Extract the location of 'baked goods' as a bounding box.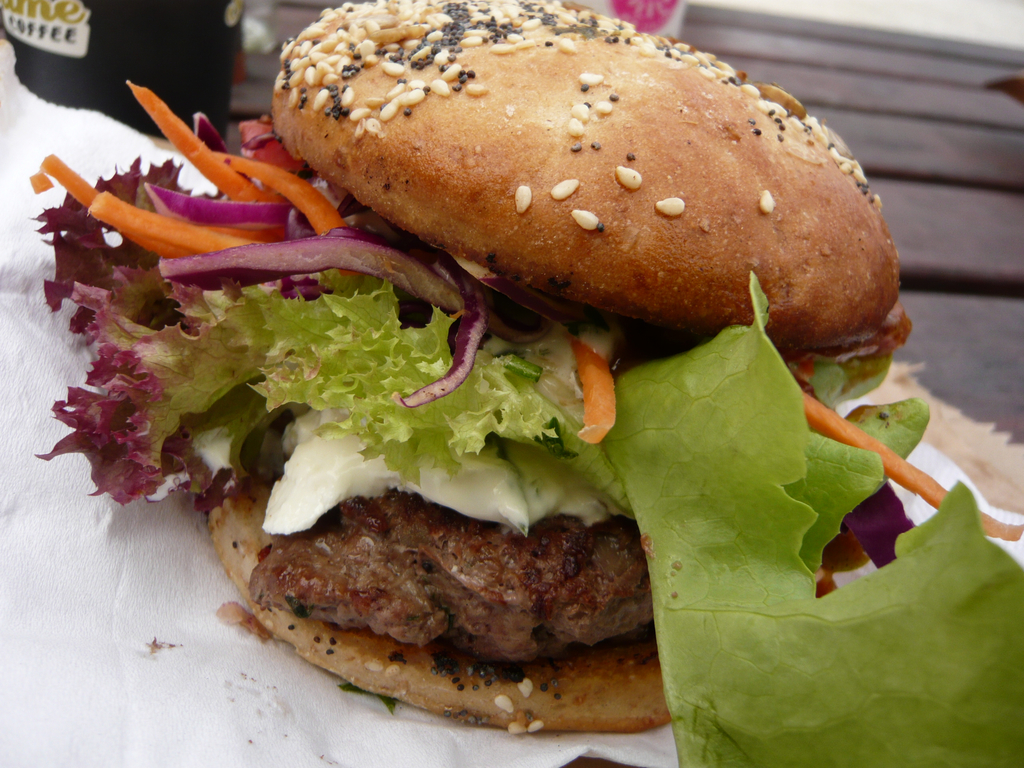
l=267, t=0, r=926, b=375.
